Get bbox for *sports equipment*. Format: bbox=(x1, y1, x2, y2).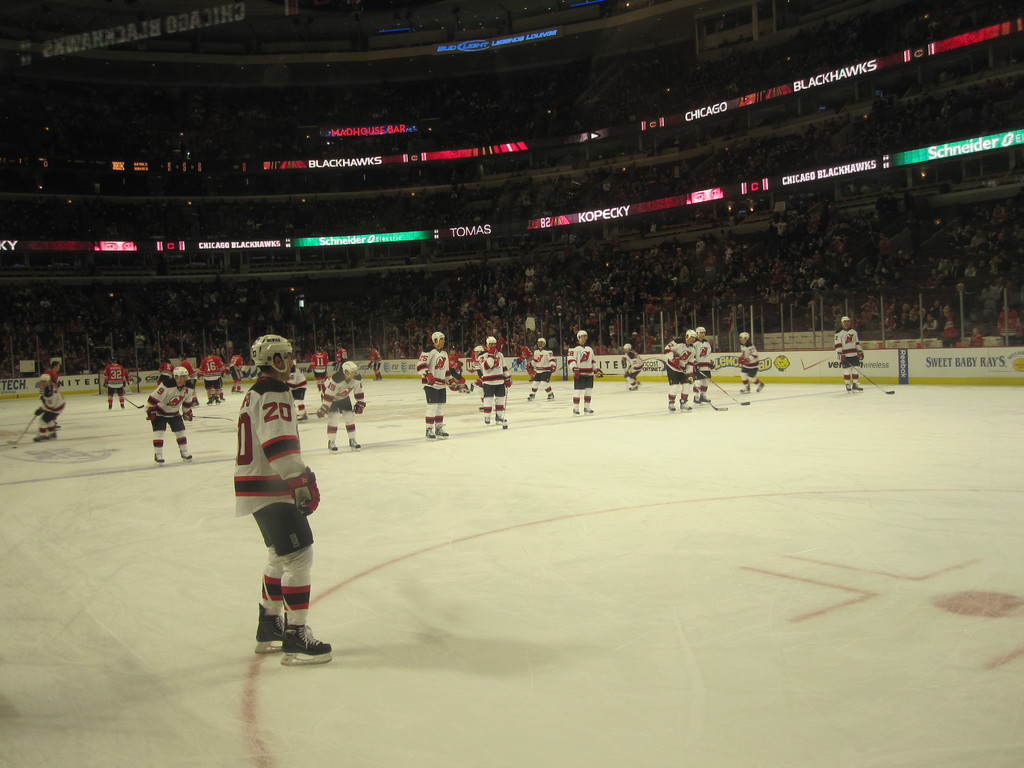
bbox=(700, 370, 750, 407).
